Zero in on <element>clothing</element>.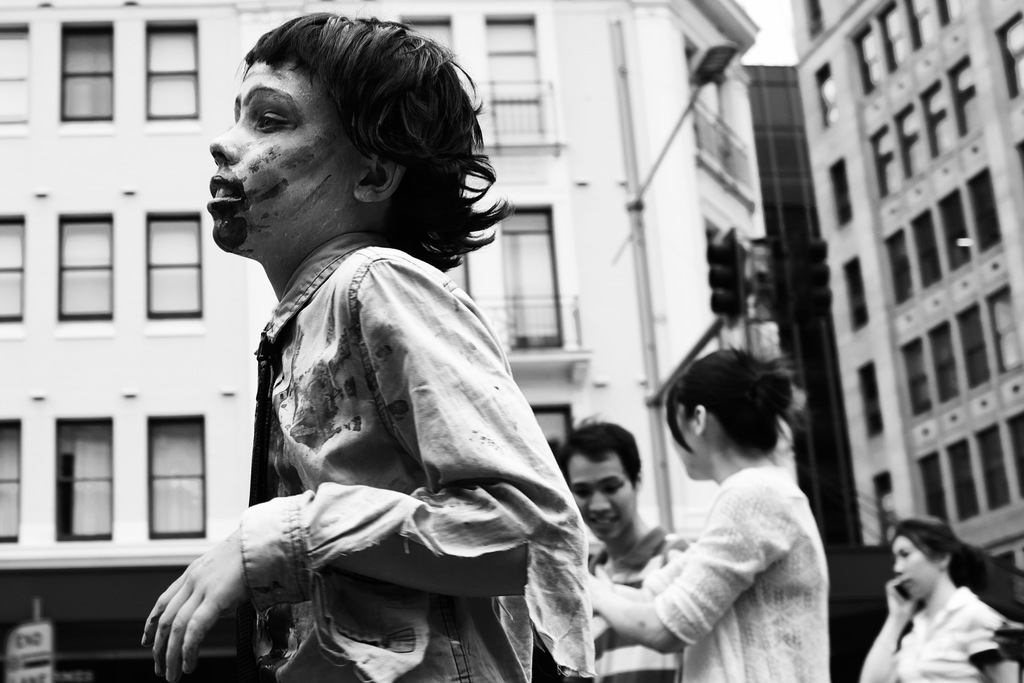
Zeroed in: <box>895,582,1007,682</box>.
